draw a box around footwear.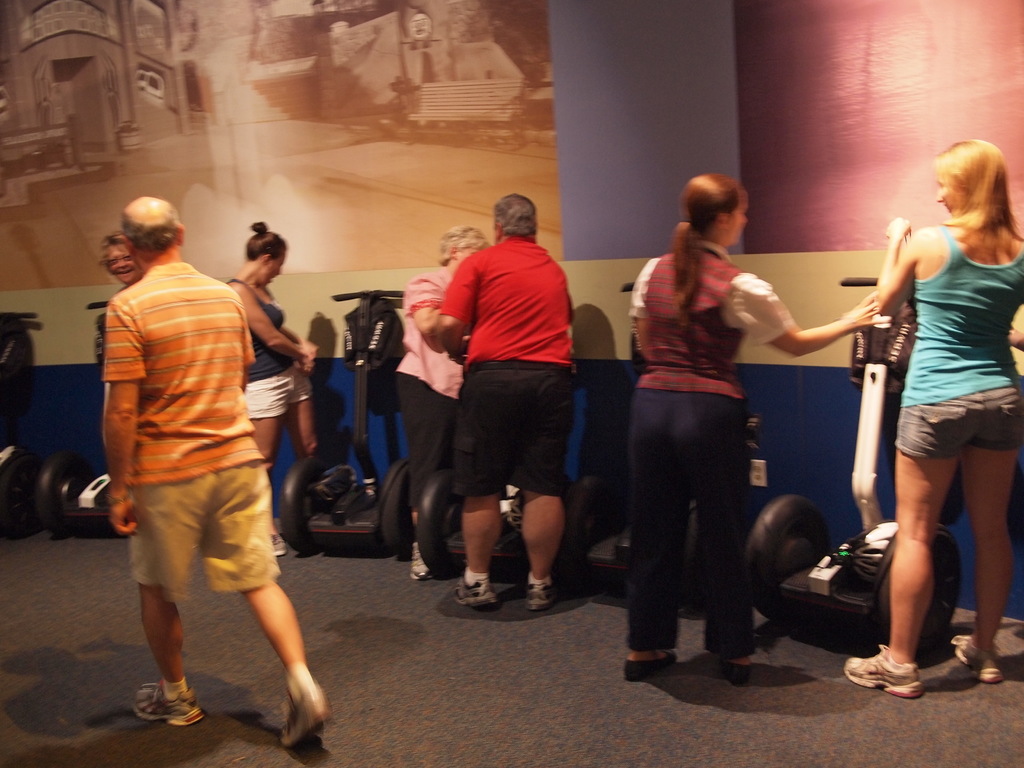
275,531,290,558.
